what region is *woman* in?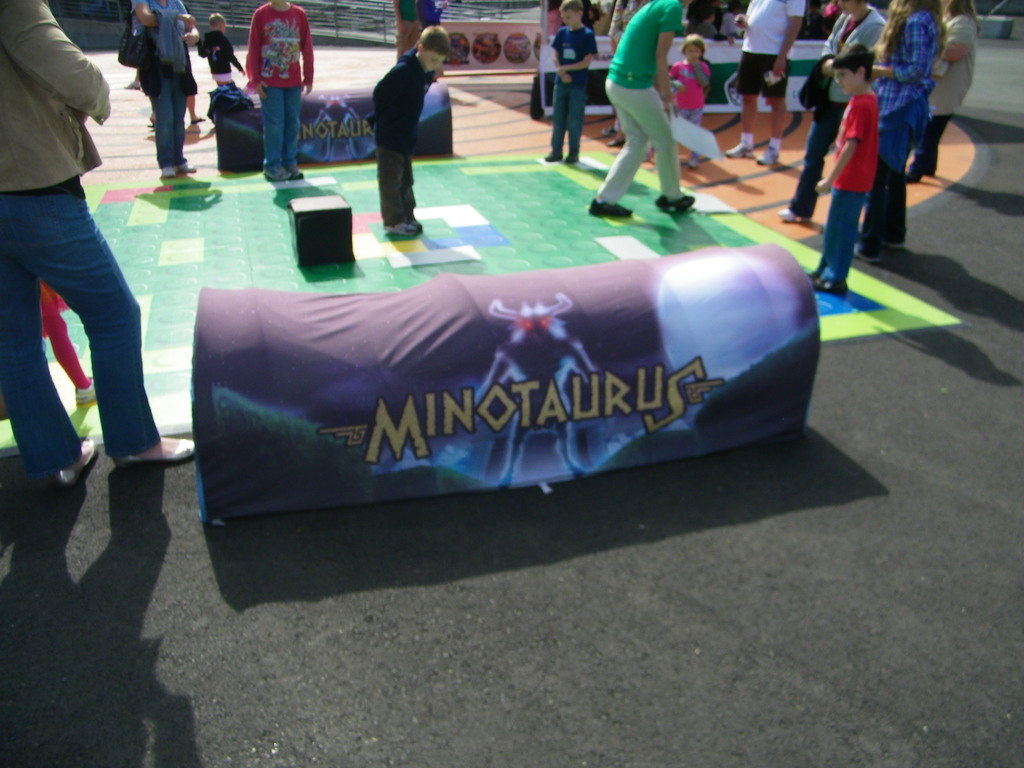
131, 0, 197, 180.
